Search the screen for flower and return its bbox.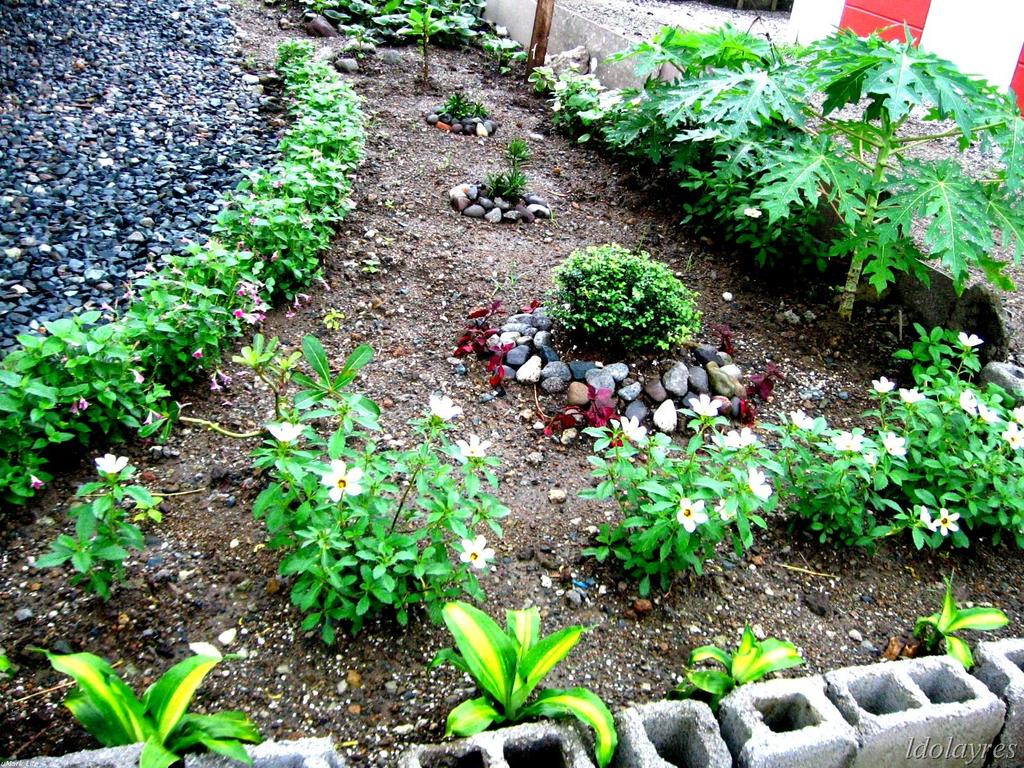
Found: {"left": 733, "top": 426, "right": 759, "bottom": 447}.
